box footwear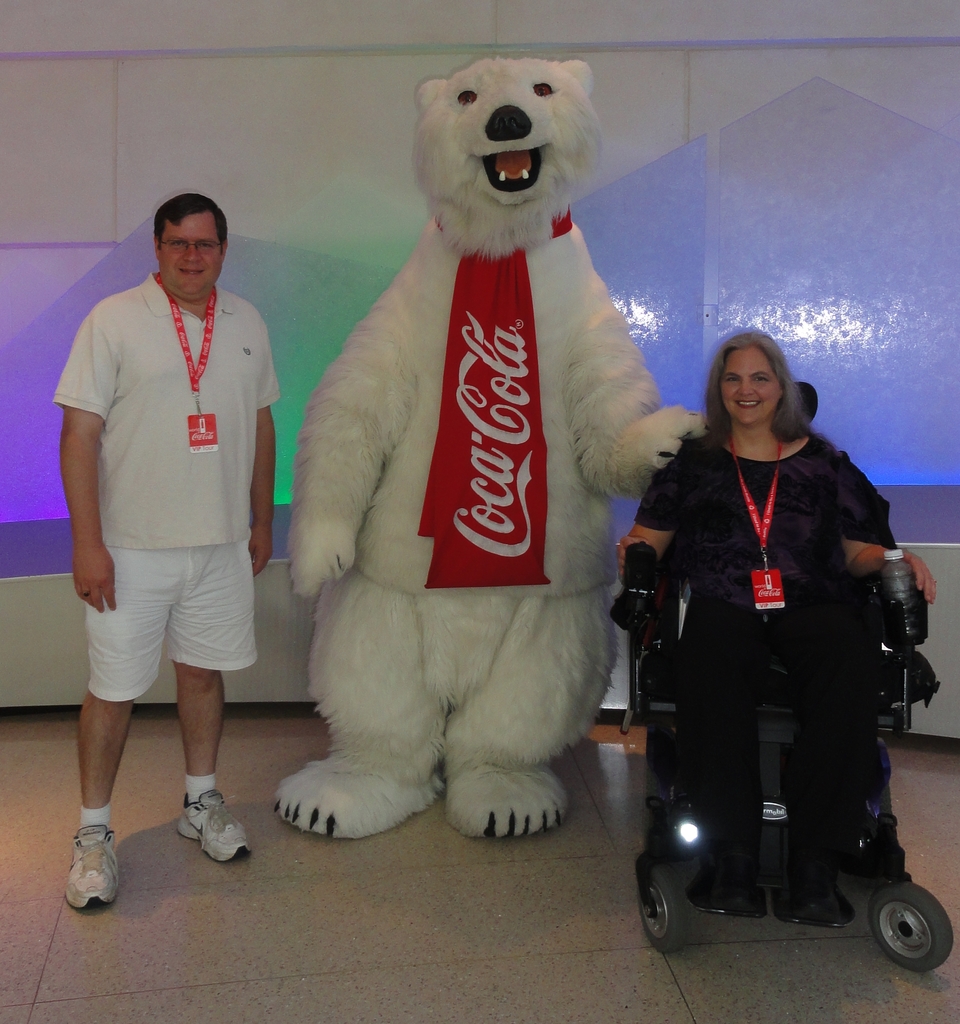
pyautogui.locateOnScreen(179, 790, 256, 869)
